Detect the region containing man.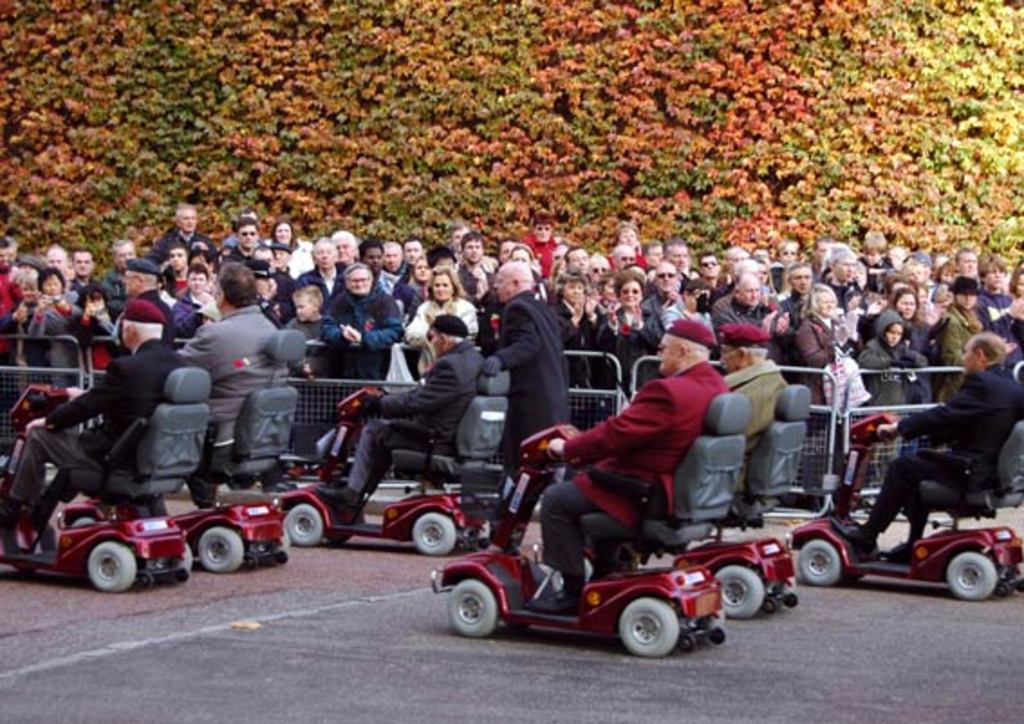
bbox=(0, 296, 186, 531).
